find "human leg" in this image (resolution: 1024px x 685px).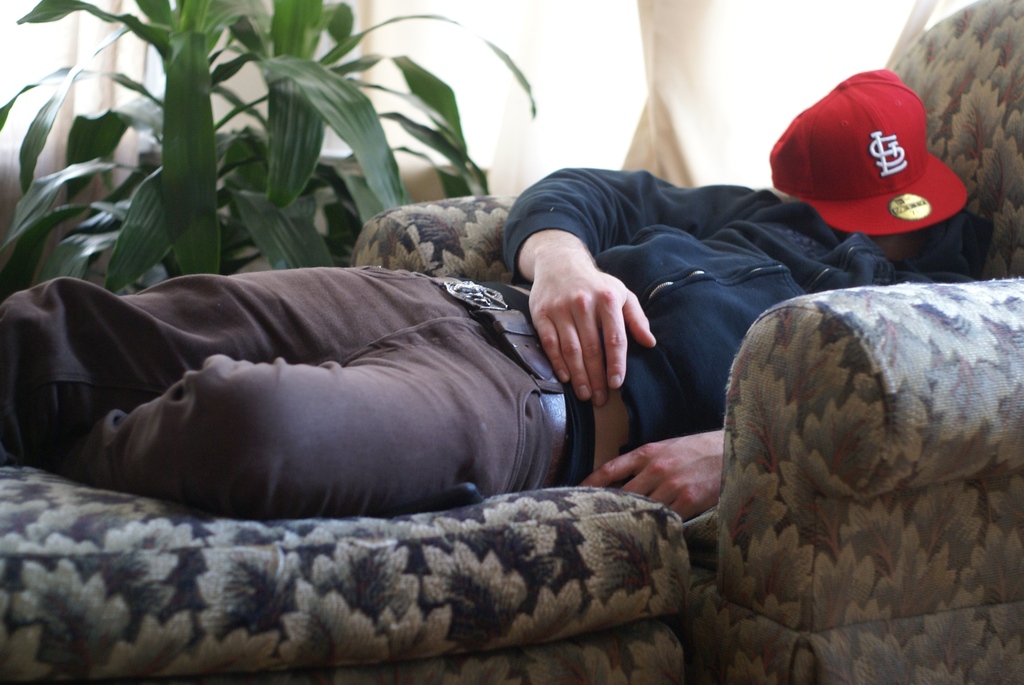
(left=68, top=324, right=540, bottom=520).
